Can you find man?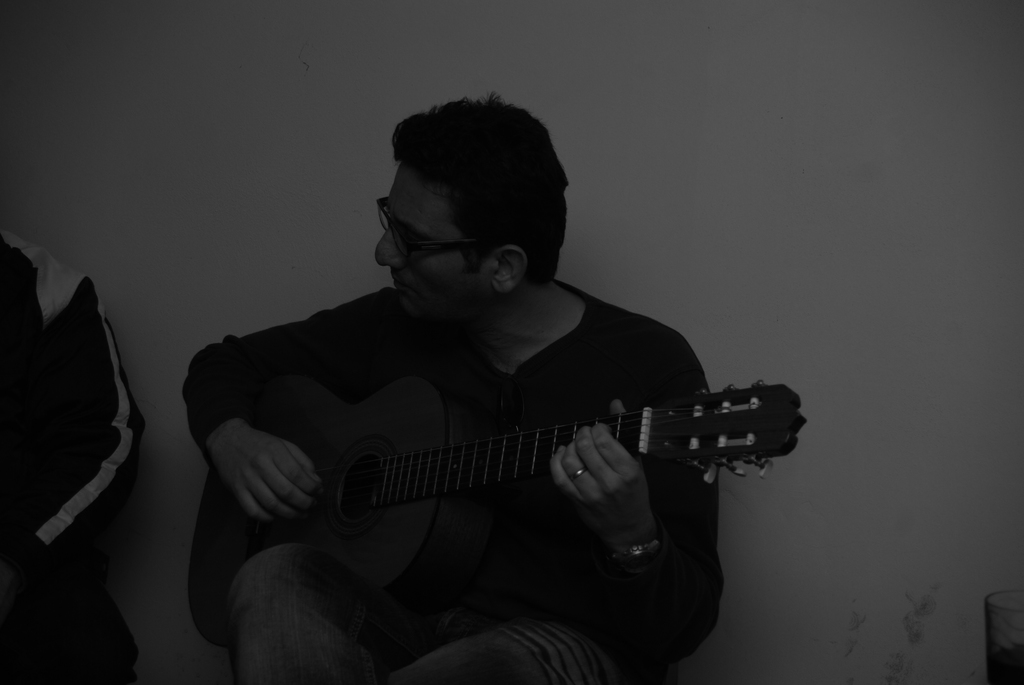
Yes, bounding box: <bbox>0, 232, 132, 684</bbox>.
